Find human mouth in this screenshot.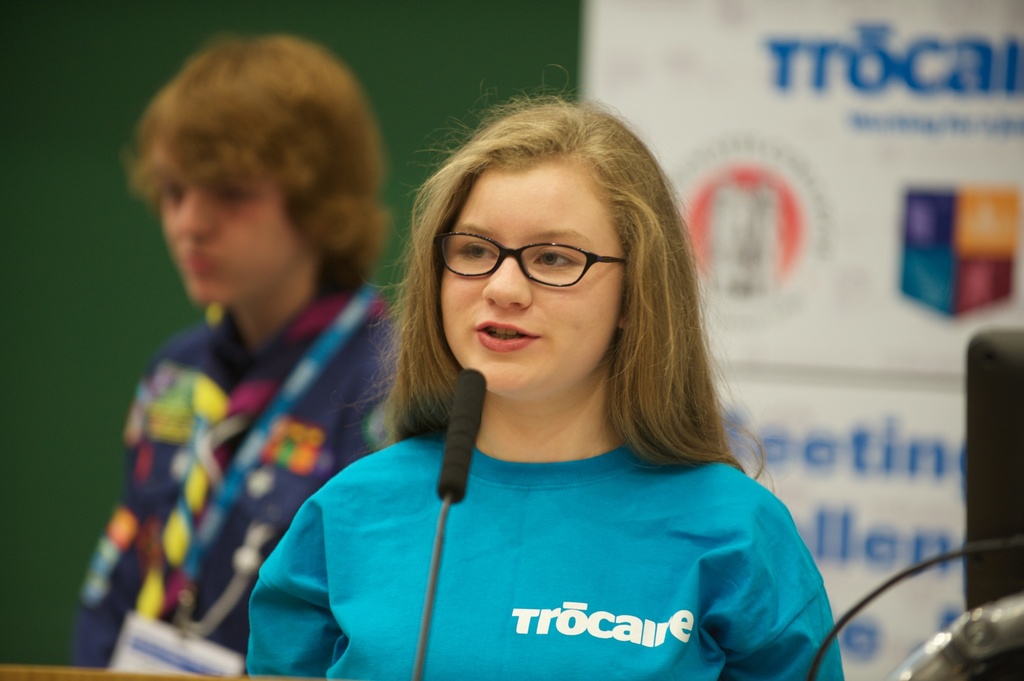
The bounding box for human mouth is box=[476, 321, 536, 352].
